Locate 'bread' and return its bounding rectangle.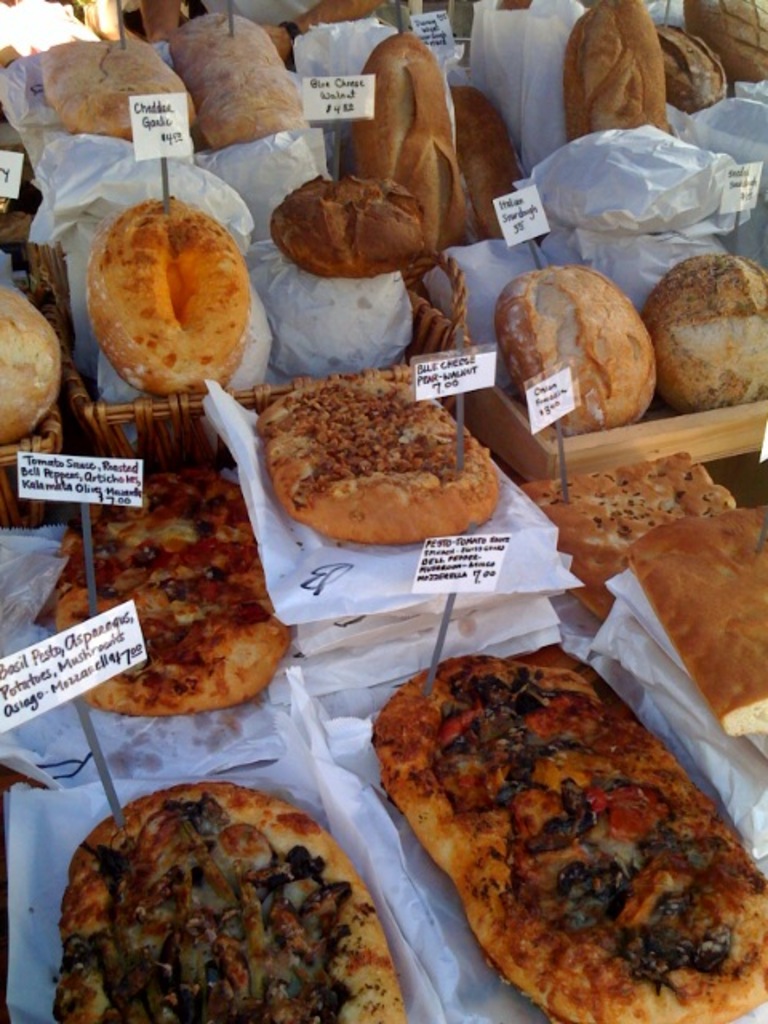
{"x1": 368, "y1": 656, "x2": 766, "y2": 1022}.
